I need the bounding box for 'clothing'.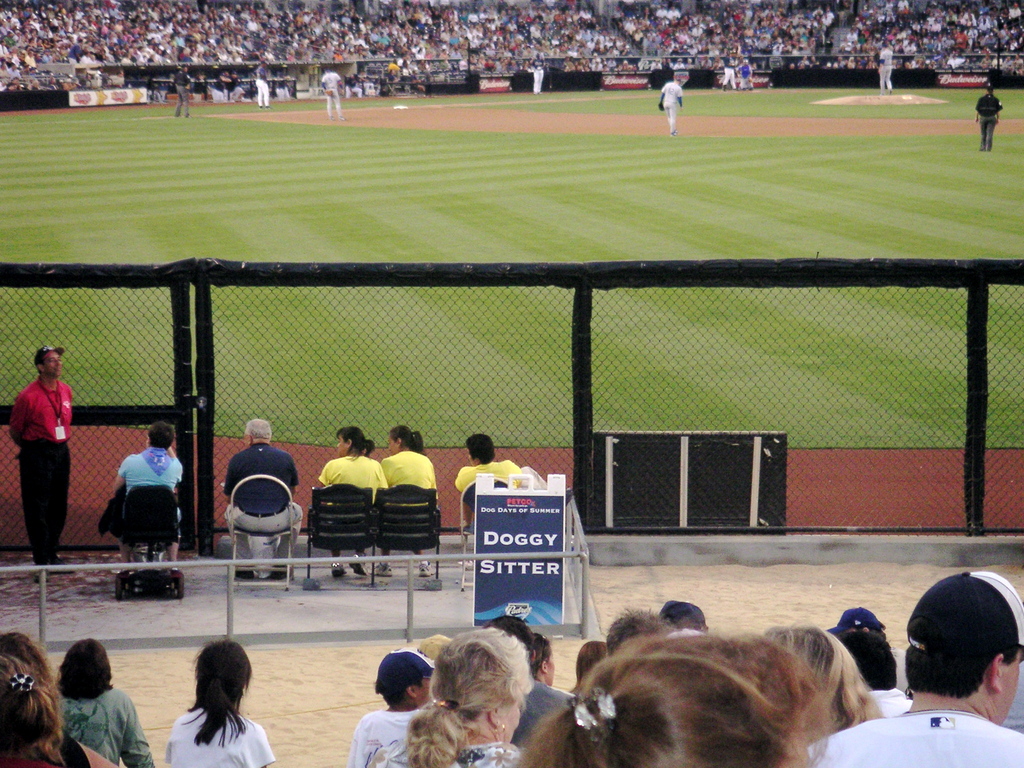
Here it is: bbox(376, 738, 527, 767).
